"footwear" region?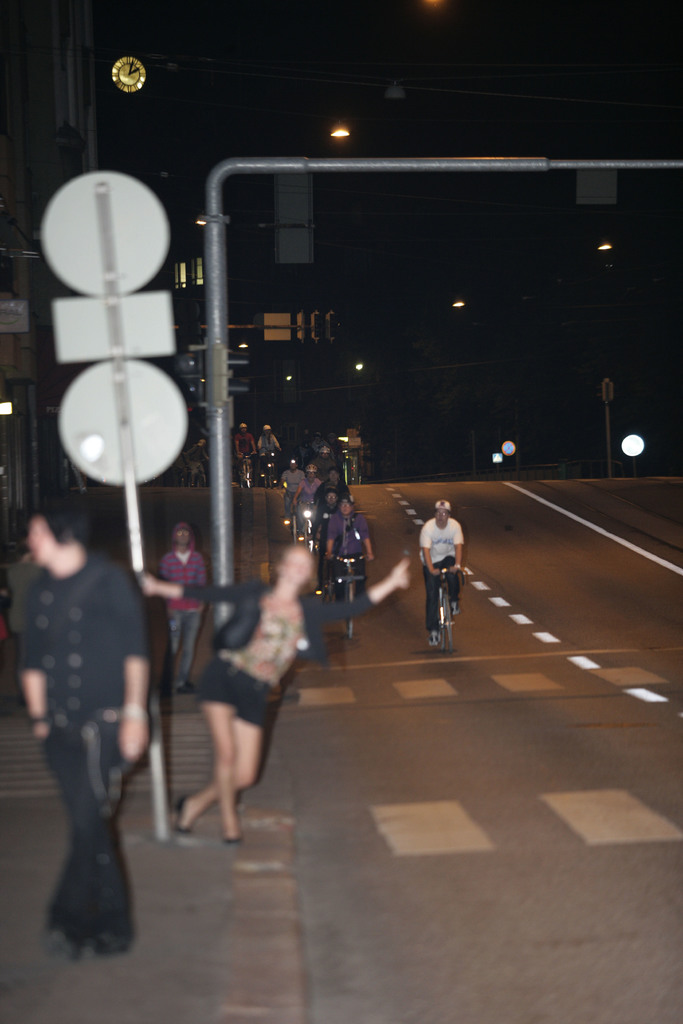
(429, 632, 437, 650)
